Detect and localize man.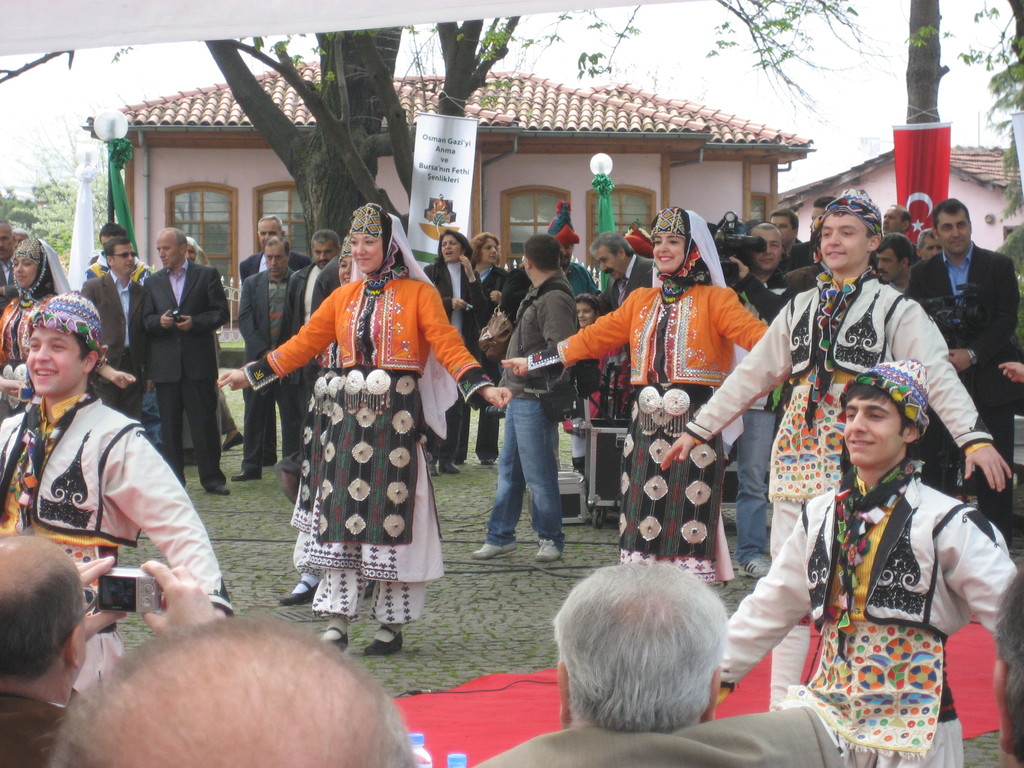
Localized at [left=771, top=209, right=801, bottom=243].
